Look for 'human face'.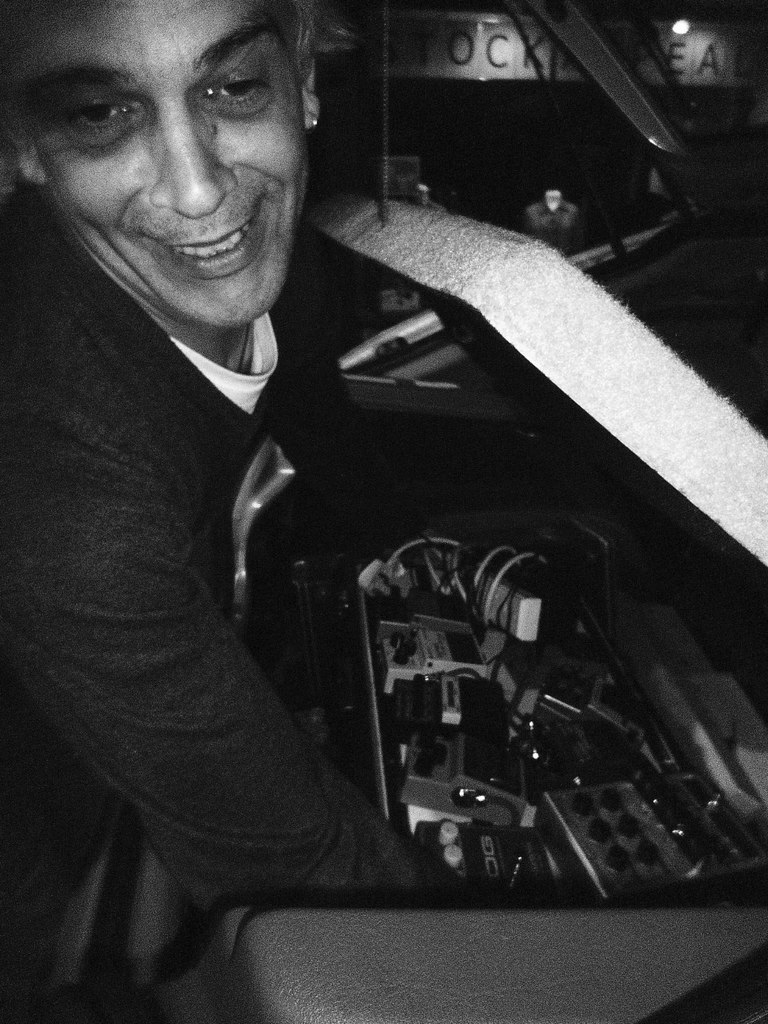
Found: 1,0,328,332.
